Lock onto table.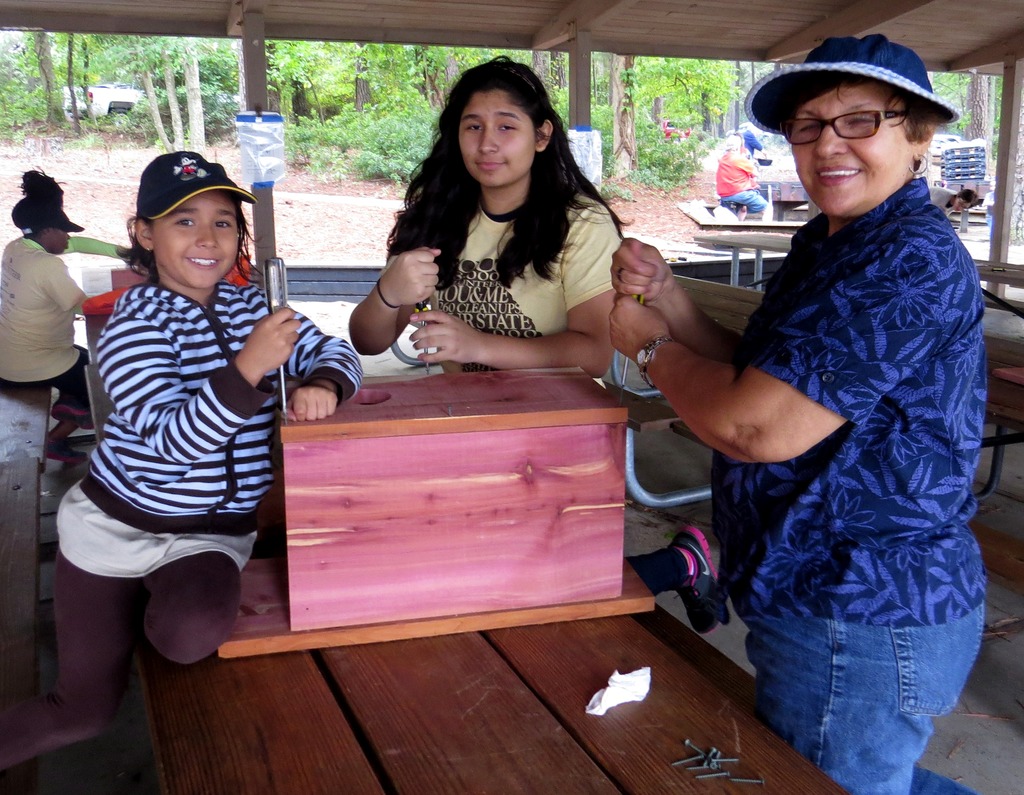
Locked: rect(81, 263, 136, 364).
